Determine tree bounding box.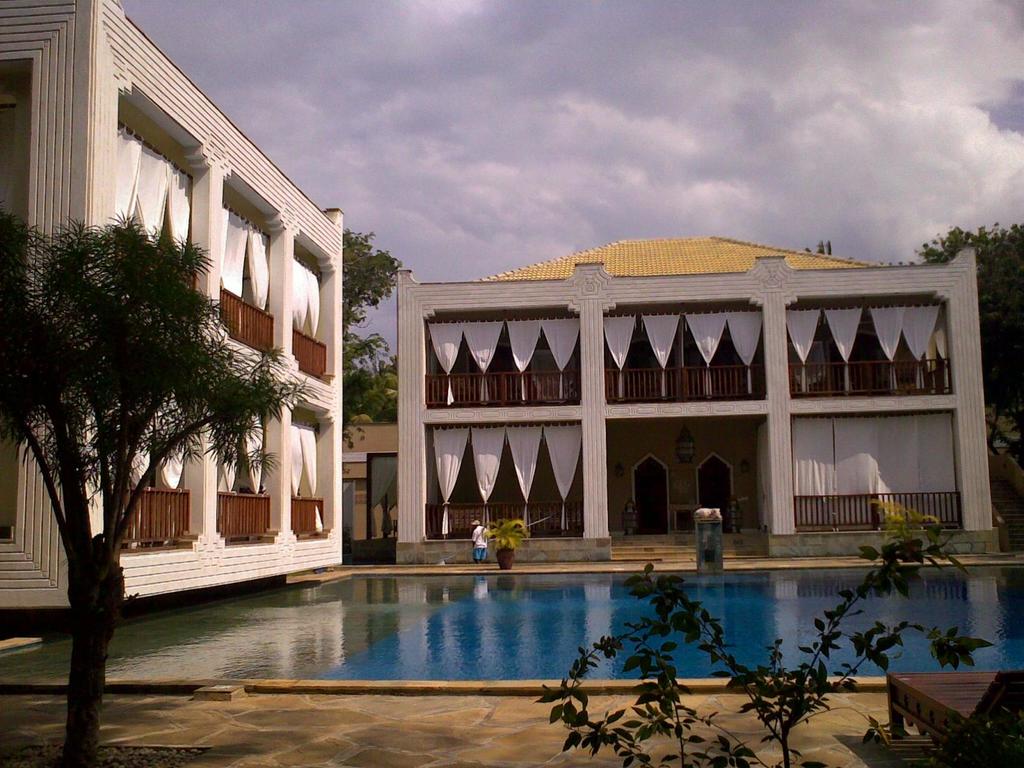
Determined: [899, 227, 1021, 549].
